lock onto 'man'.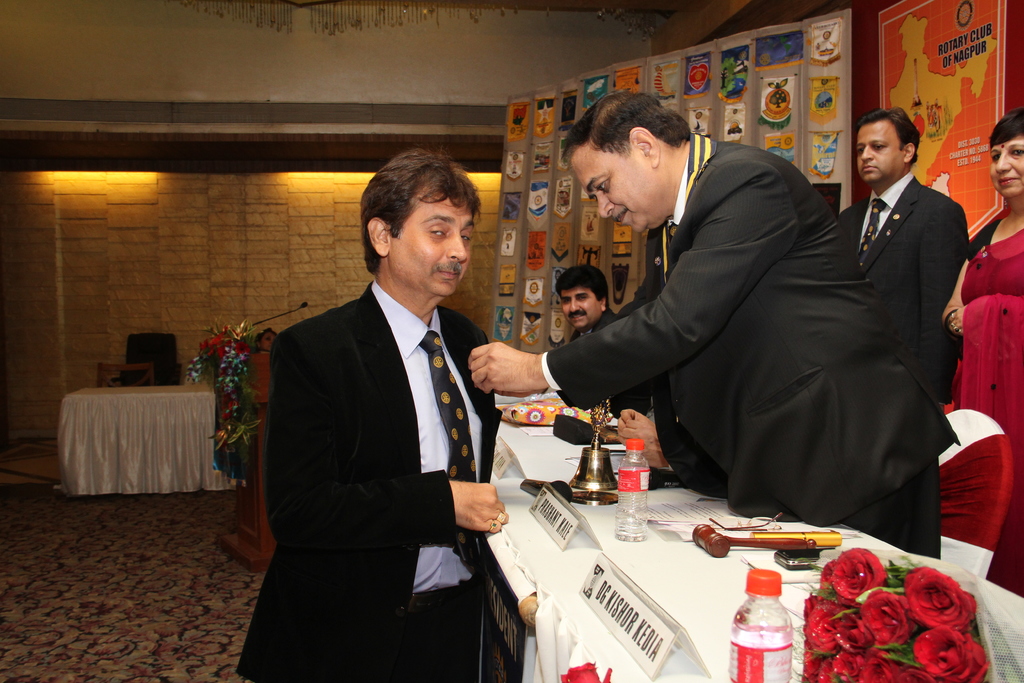
Locked: select_region(835, 108, 966, 456).
